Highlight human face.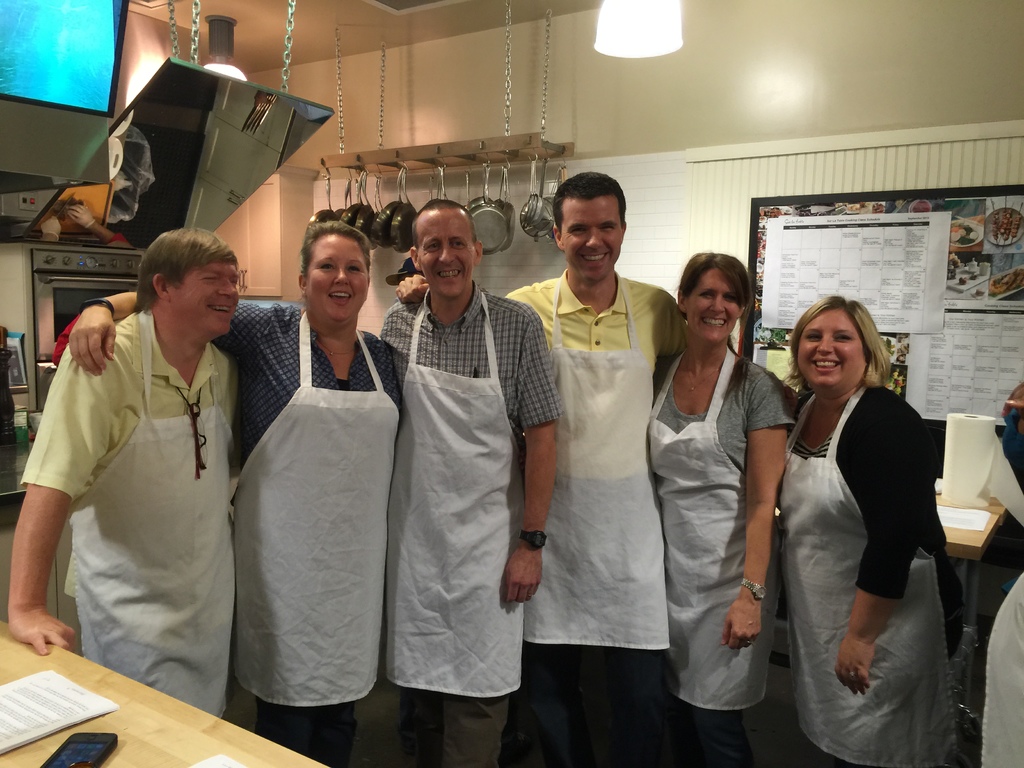
Highlighted region: Rect(172, 266, 238, 335).
